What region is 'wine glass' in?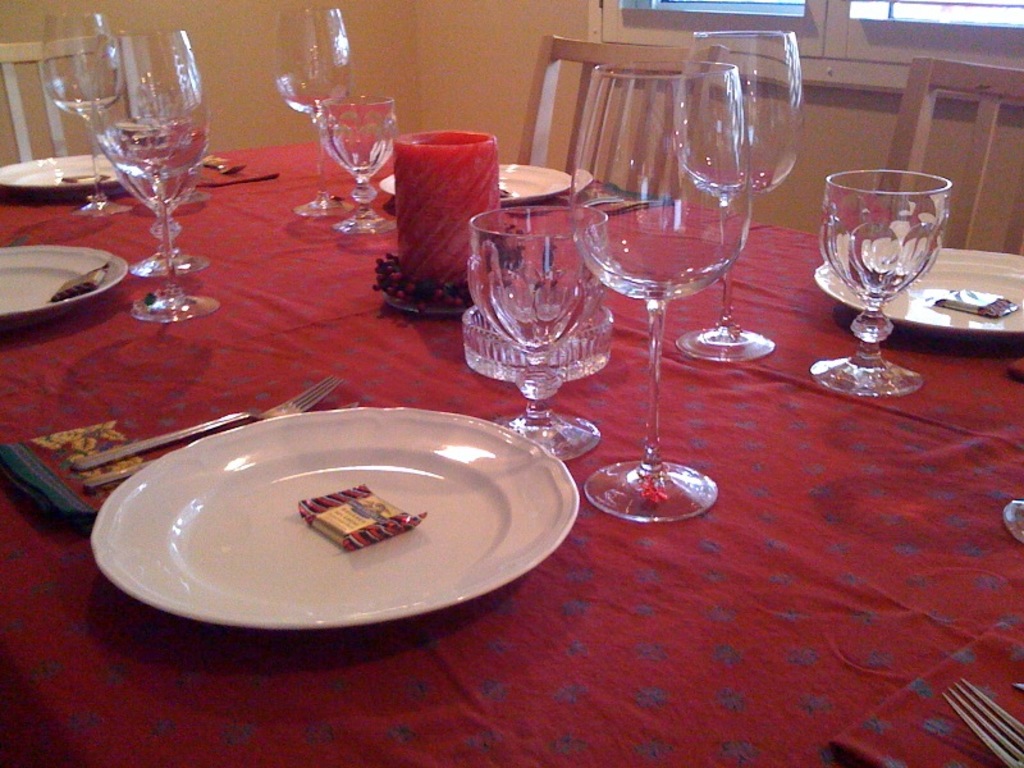
576 63 749 520.
